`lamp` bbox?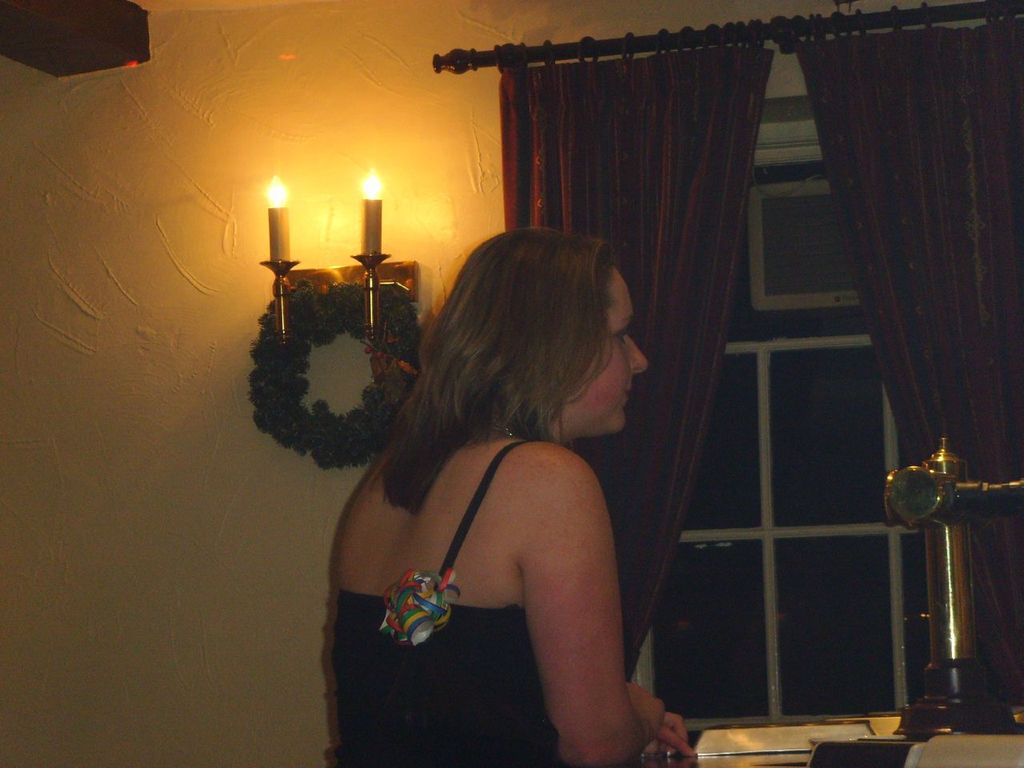
select_region(255, 178, 299, 356)
